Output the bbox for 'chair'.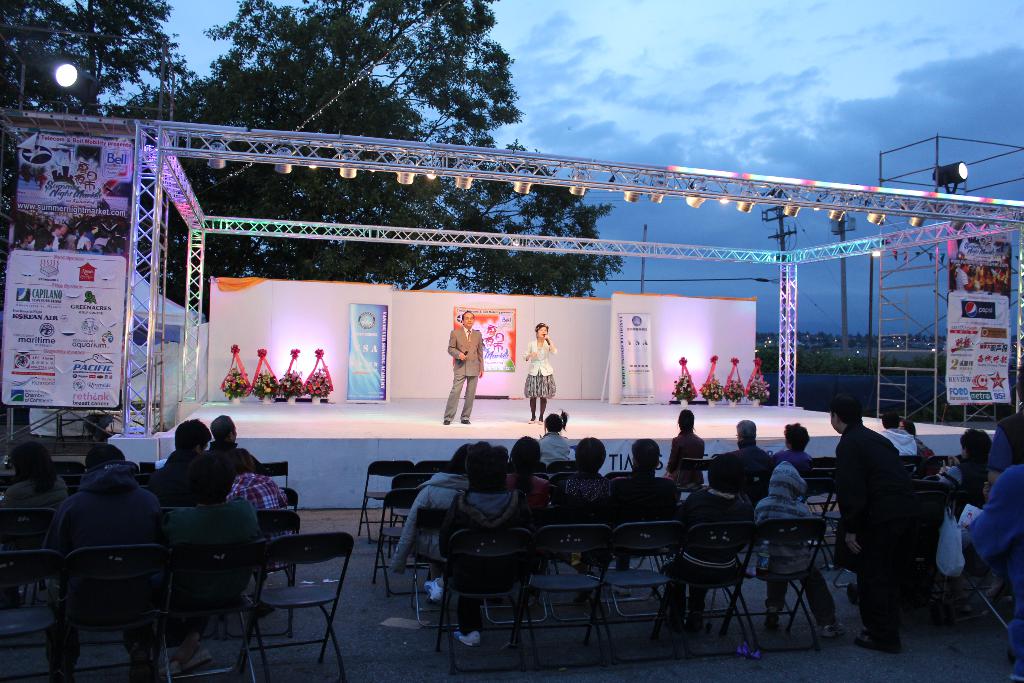
{"left": 414, "top": 462, "right": 452, "bottom": 479}.
